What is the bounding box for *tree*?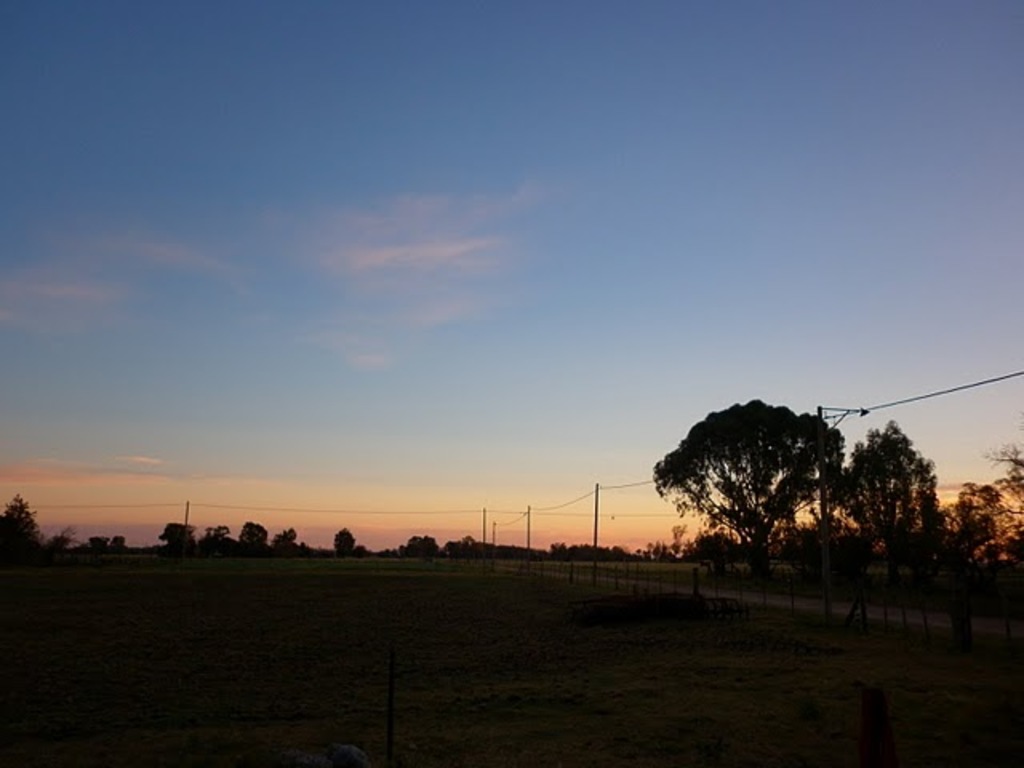
[205,525,229,549].
